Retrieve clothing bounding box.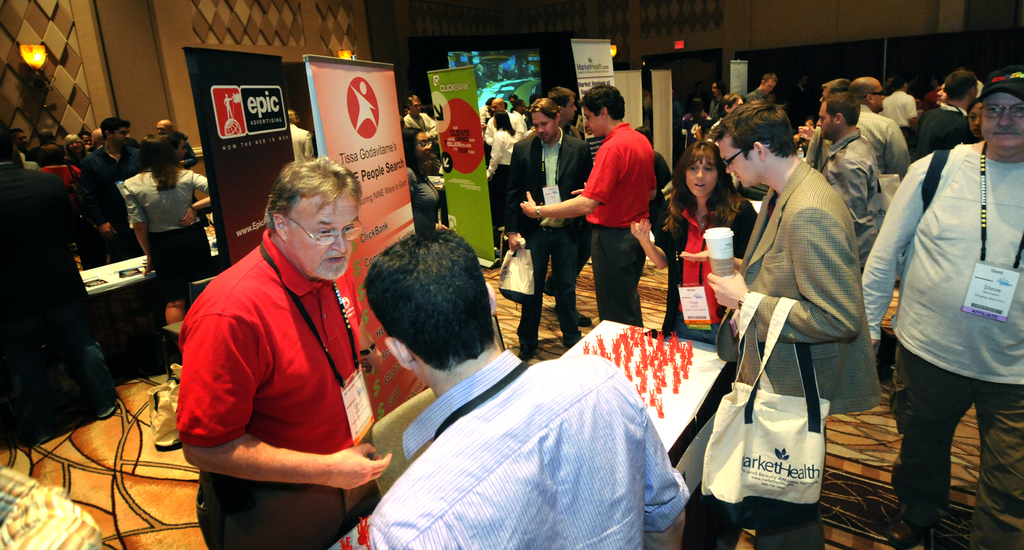
Bounding box: 41/163/82/188.
